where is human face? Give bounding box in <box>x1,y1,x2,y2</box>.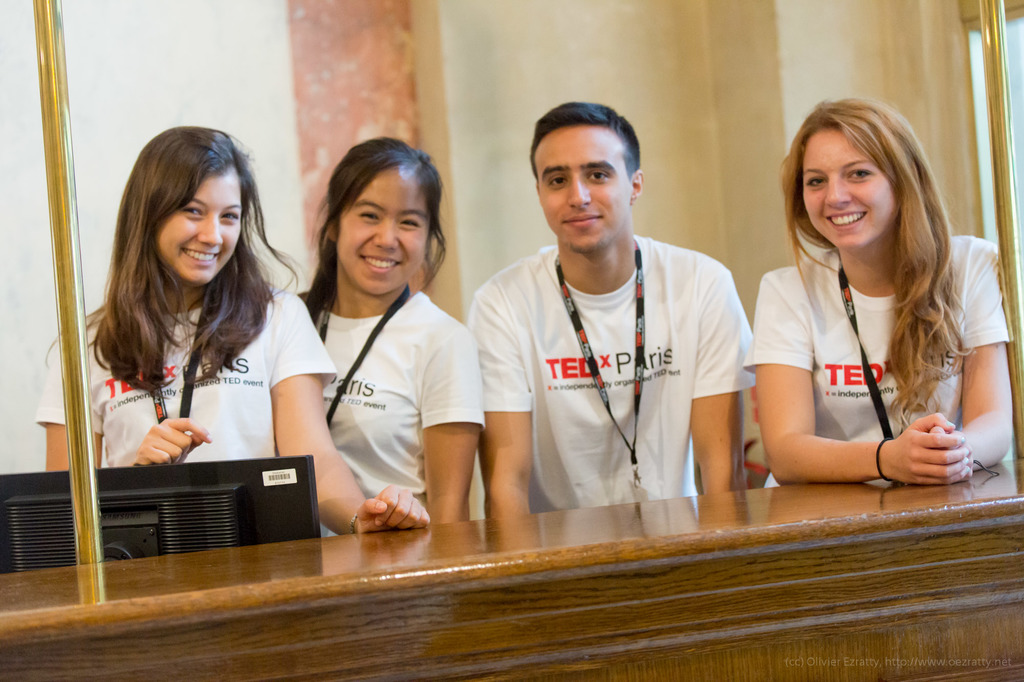
<box>796,121,899,252</box>.
